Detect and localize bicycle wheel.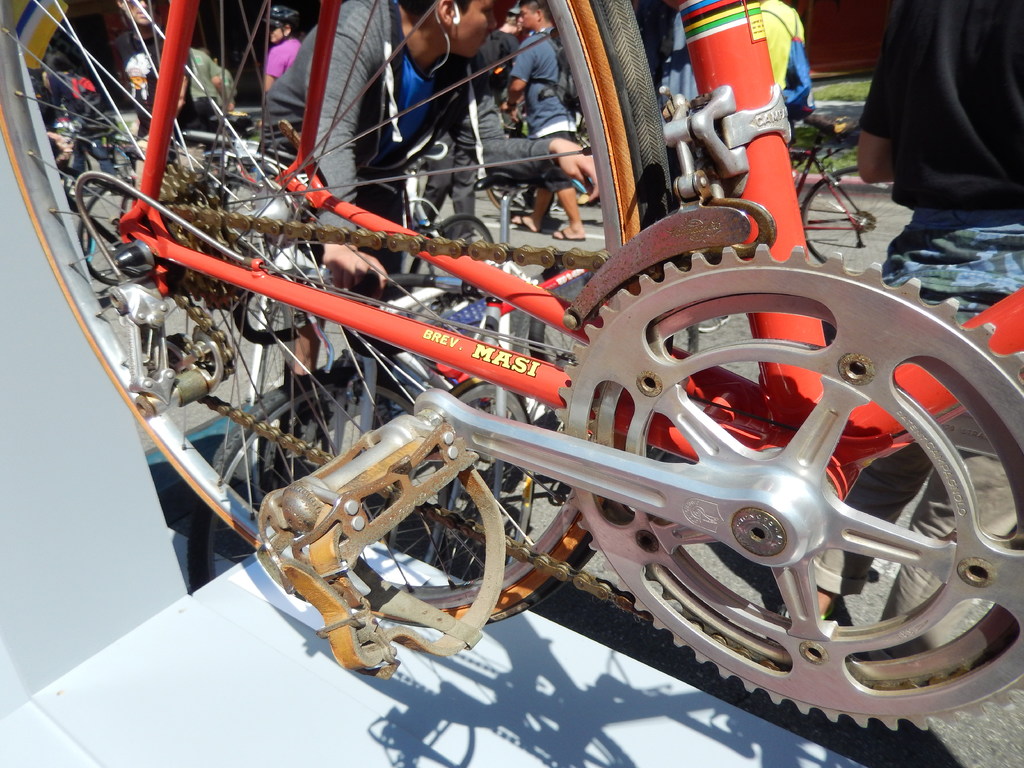
Localized at x1=75, y1=174, x2=138, y2=284.
